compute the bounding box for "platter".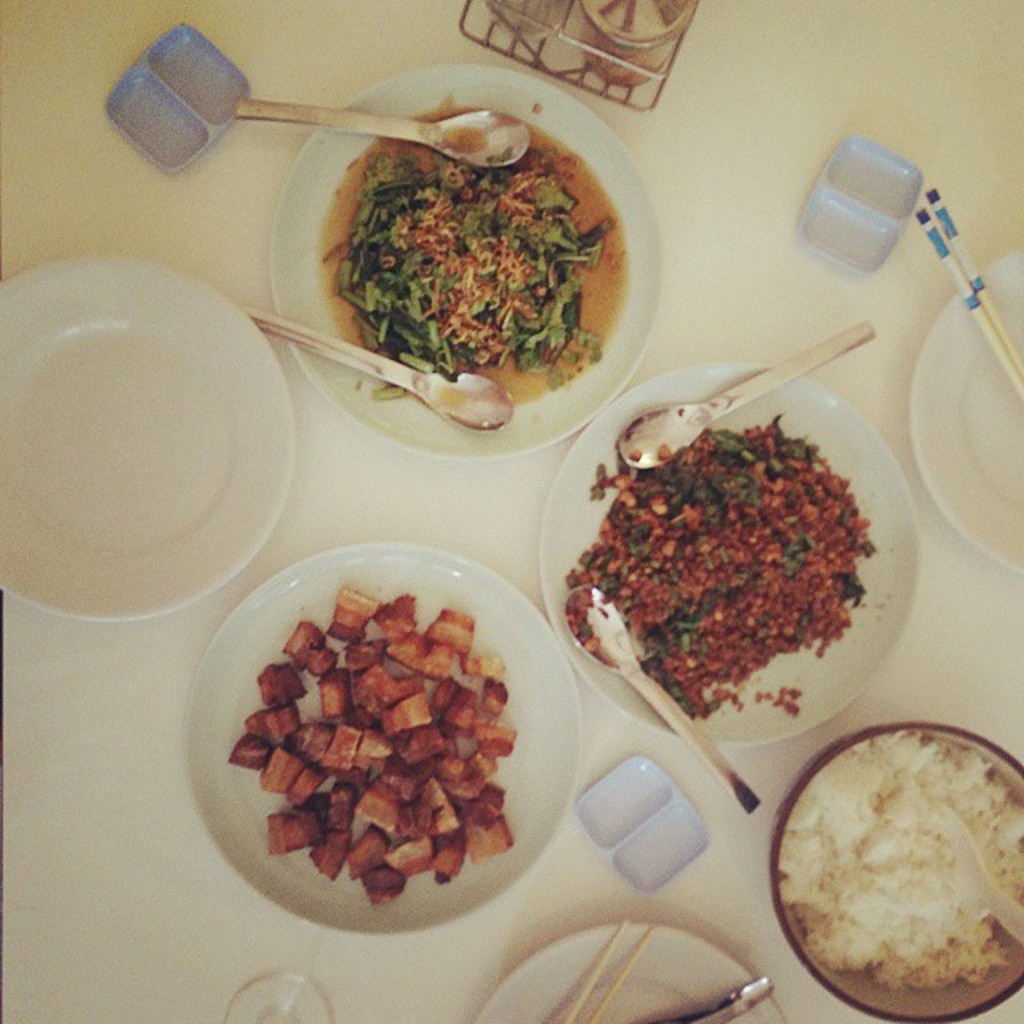
{"left": 189, "top": 546, "right": 578, "bottom": 931}.
